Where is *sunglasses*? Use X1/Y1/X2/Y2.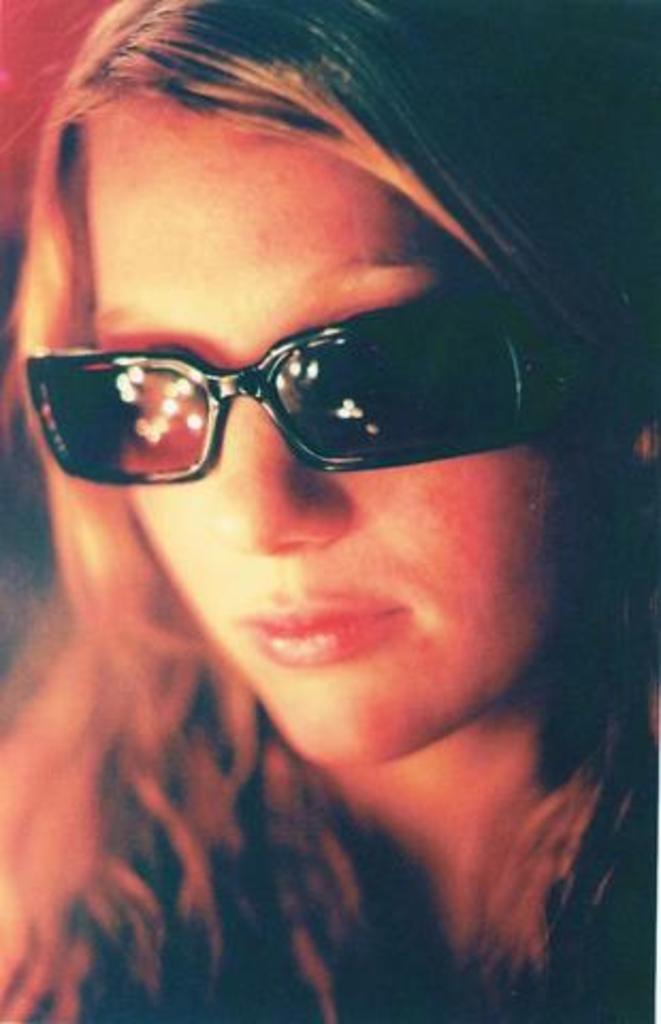
28/305/593/486.
